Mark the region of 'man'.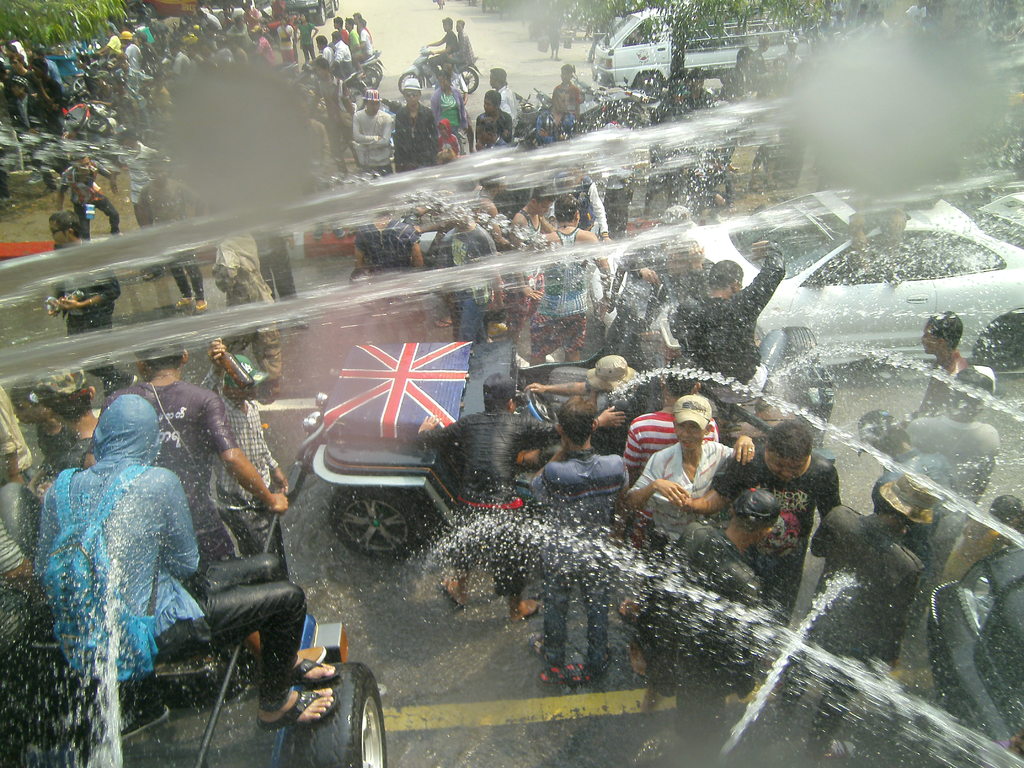
Region: [33,396,339,726].
